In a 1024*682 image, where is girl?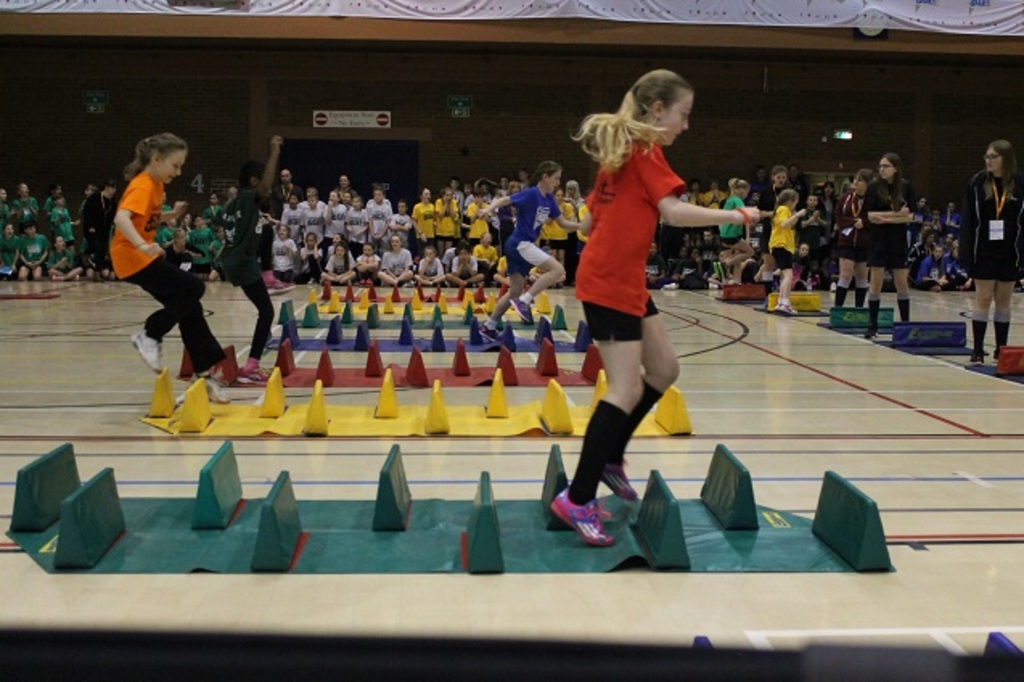
{"left": 301, "top": 225, "right": 328, "bottom": 278}.
